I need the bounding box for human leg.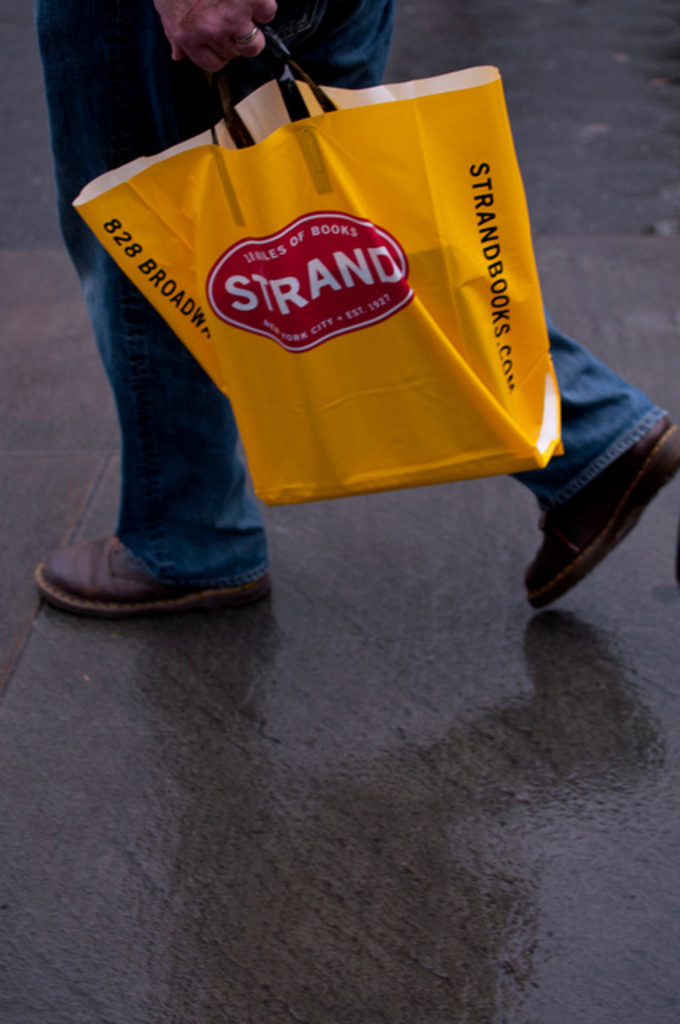
Here it is: rect(30, 0, 262, 610).
